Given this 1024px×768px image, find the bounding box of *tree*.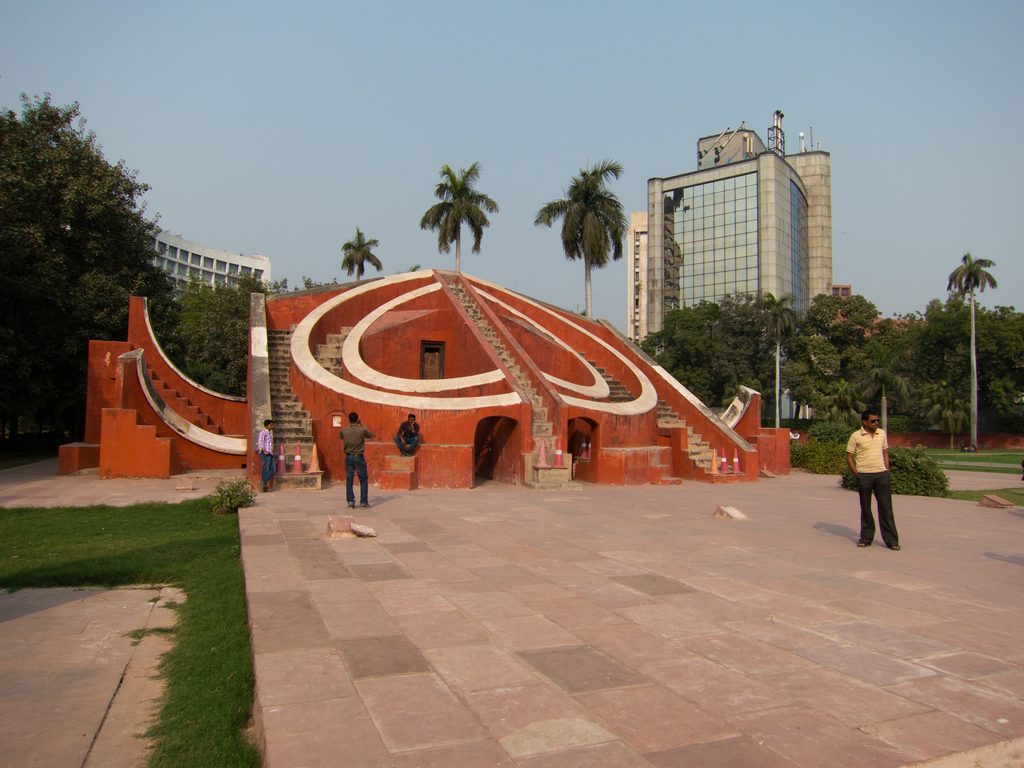
bbox(422, 166, 491, 262).
